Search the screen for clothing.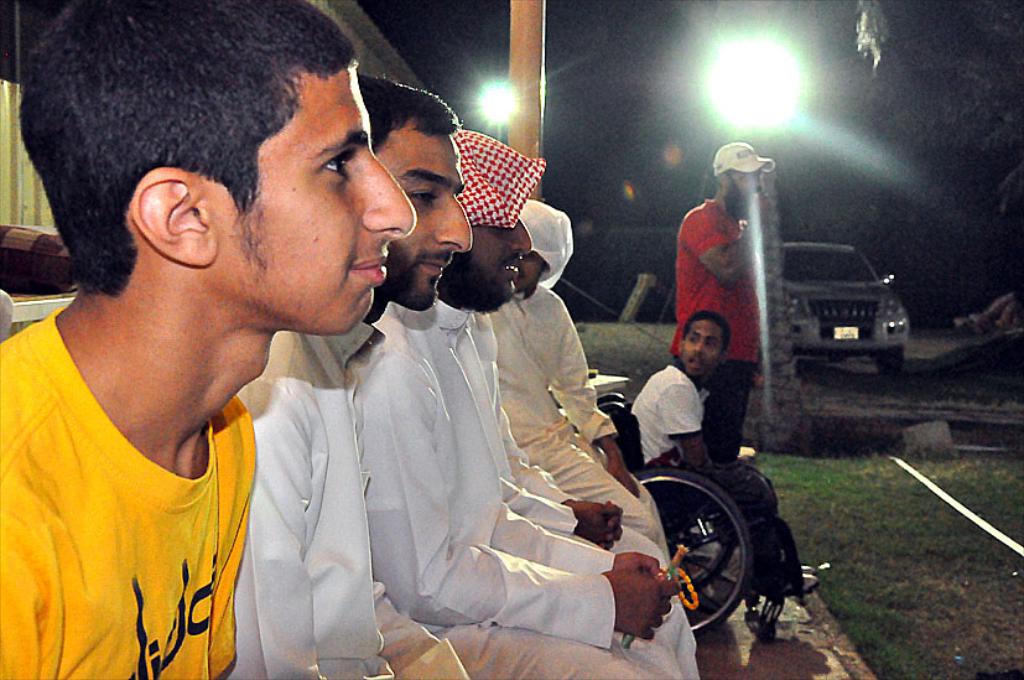
Found at [left=603, top=355, right=760, bottom=499].
